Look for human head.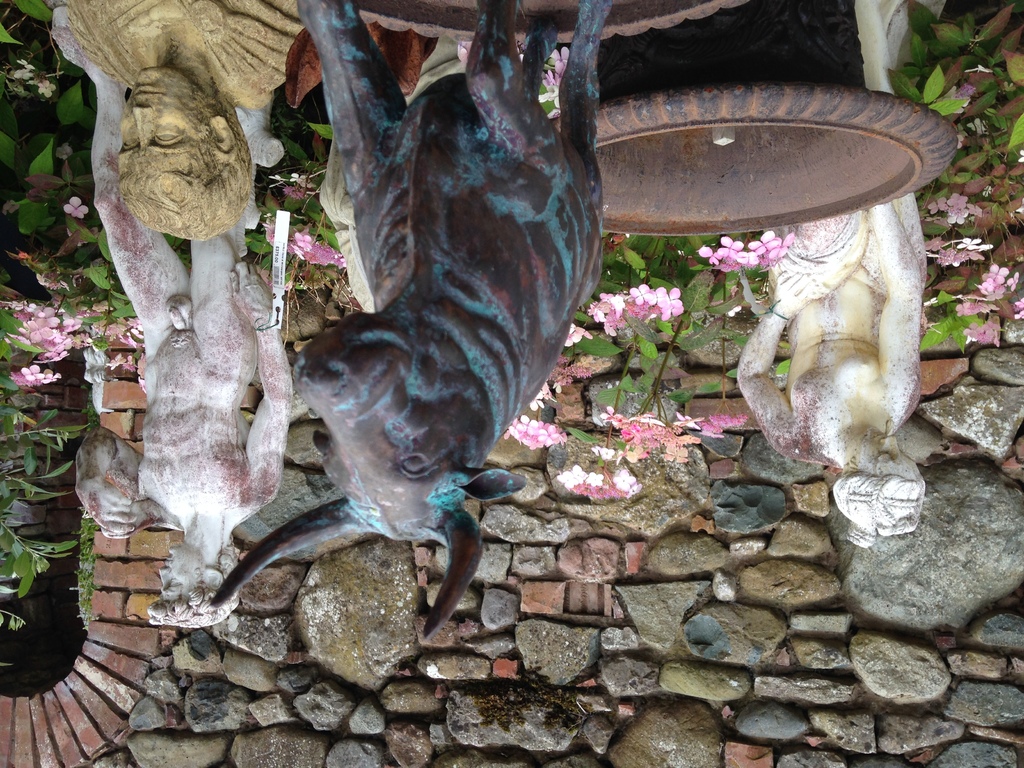
Found: box=[147, 545, 243, 626].
